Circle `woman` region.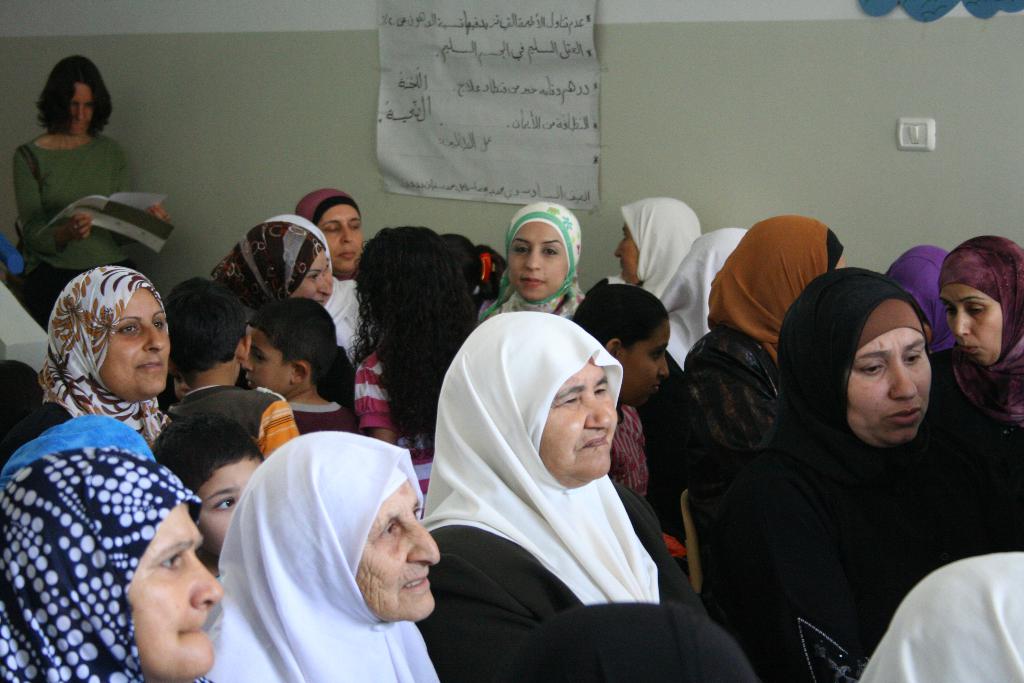
Region: BBox(40, 267, 165, 443).
